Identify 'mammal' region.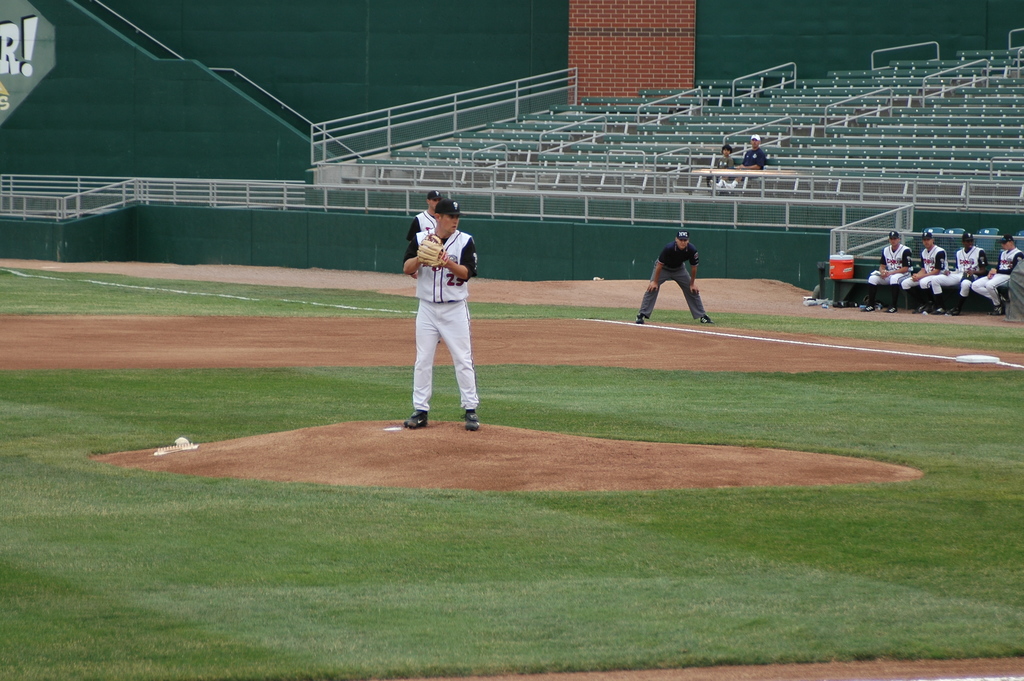
Region: rect(397, 170, 503, 427).
